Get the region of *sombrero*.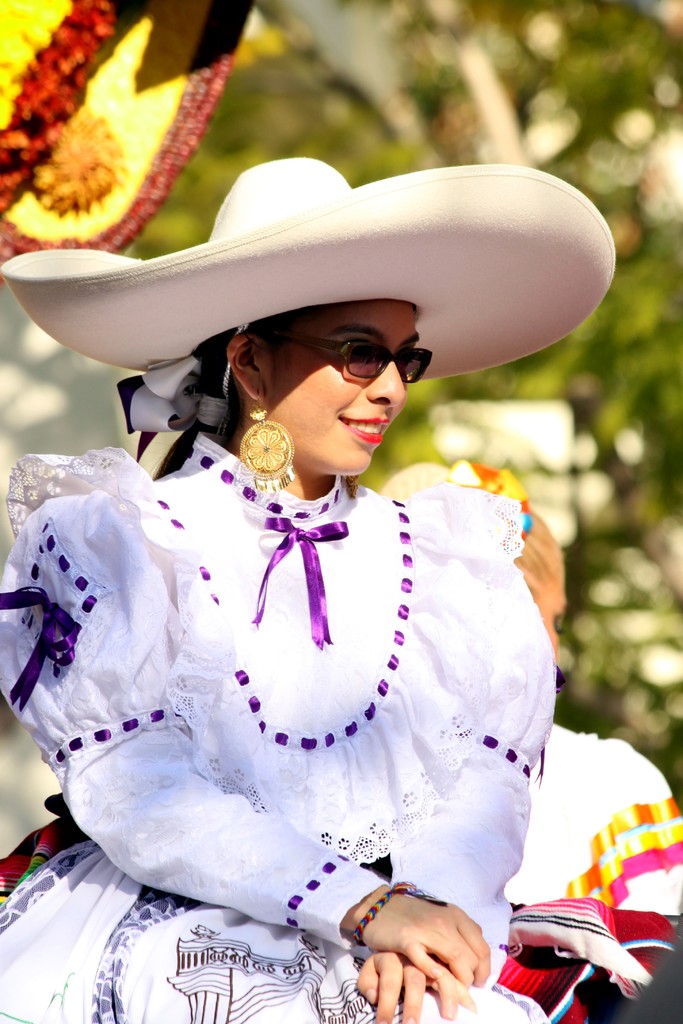
0/151/620/374.
